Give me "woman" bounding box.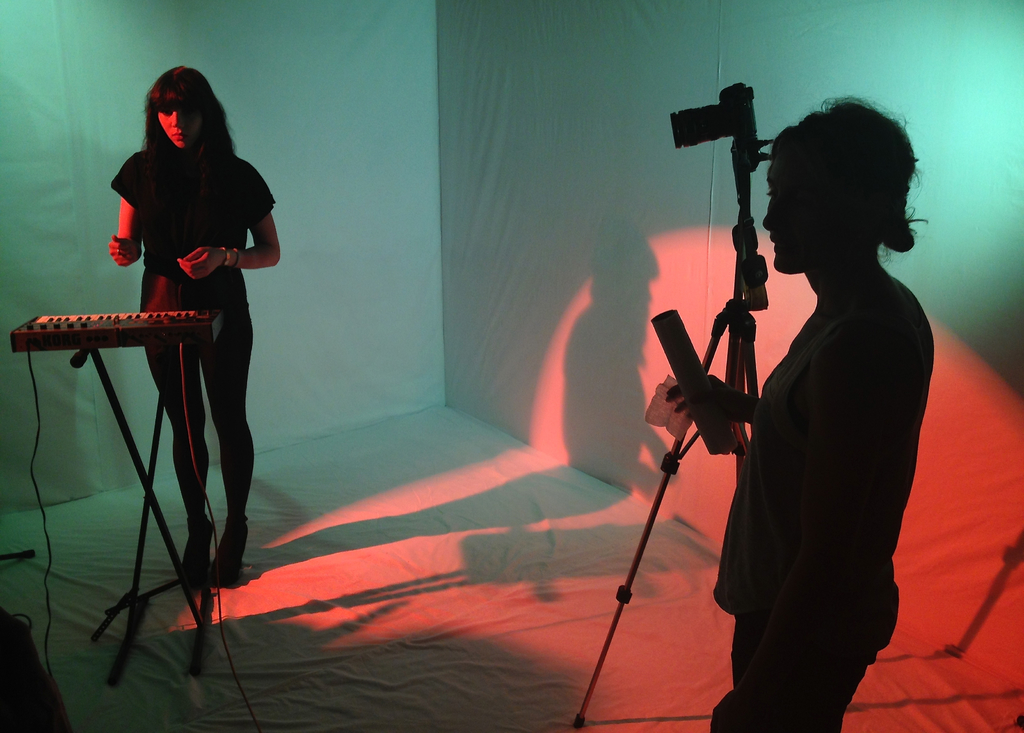
Rect(108, 75, 271, 577).
